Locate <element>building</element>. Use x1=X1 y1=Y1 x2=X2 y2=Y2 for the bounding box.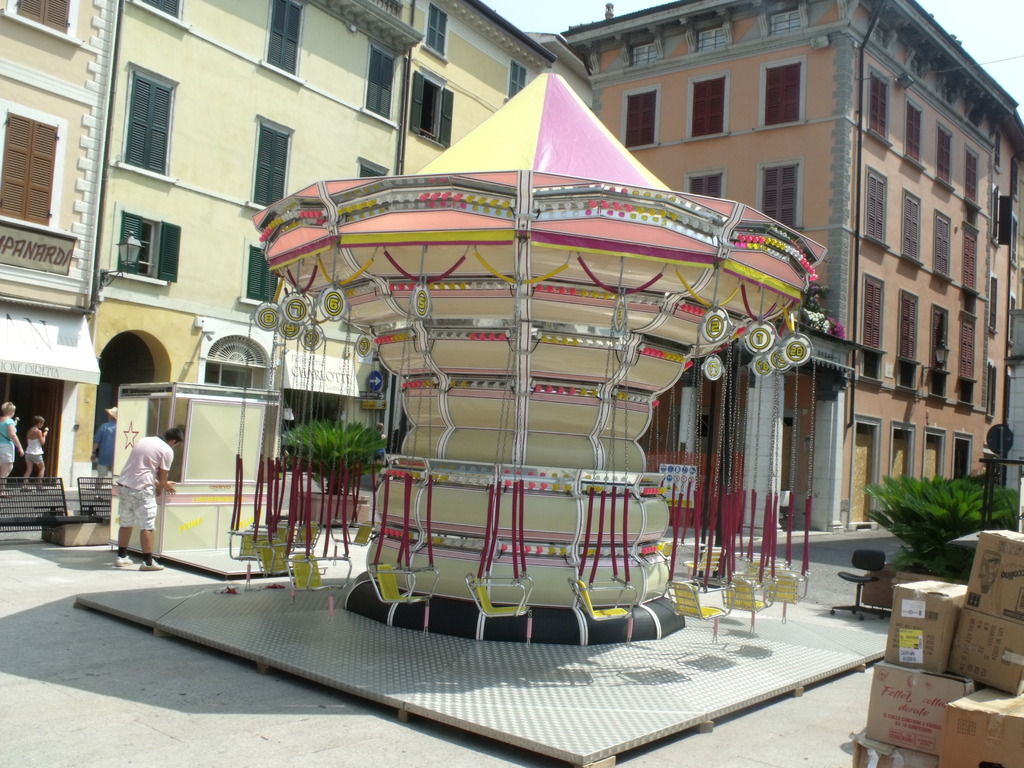
x1=552 y1=0 x2=1022 y2=537.
